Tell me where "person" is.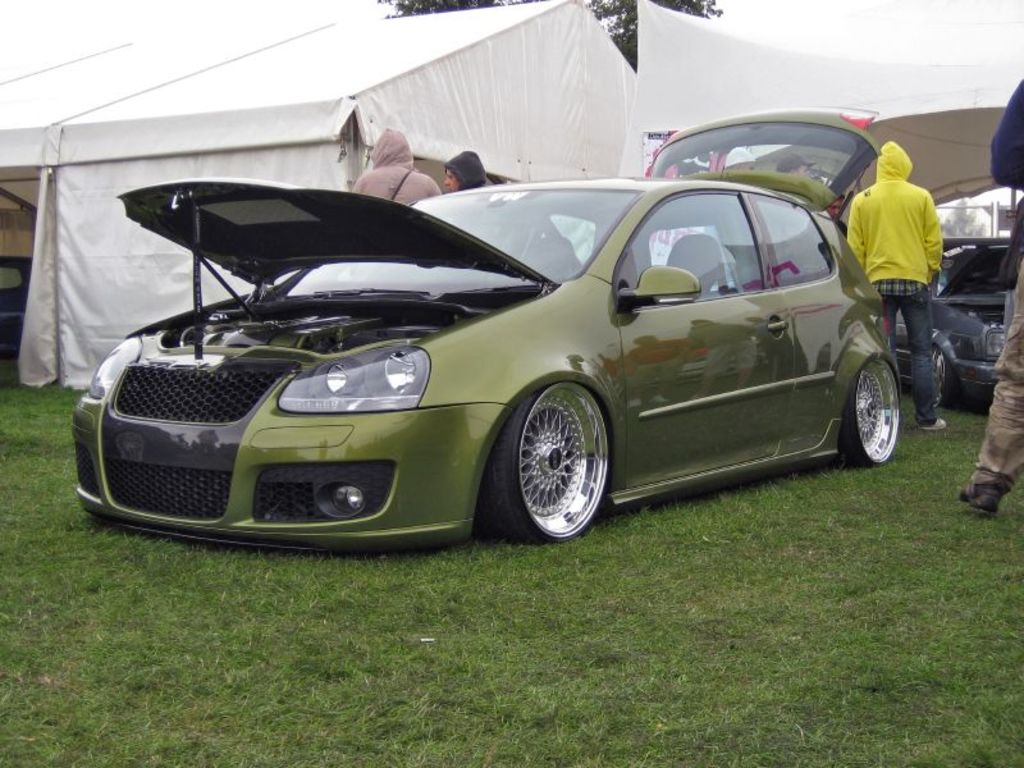
"person" is at detection(955, 76, 1023, 521).
